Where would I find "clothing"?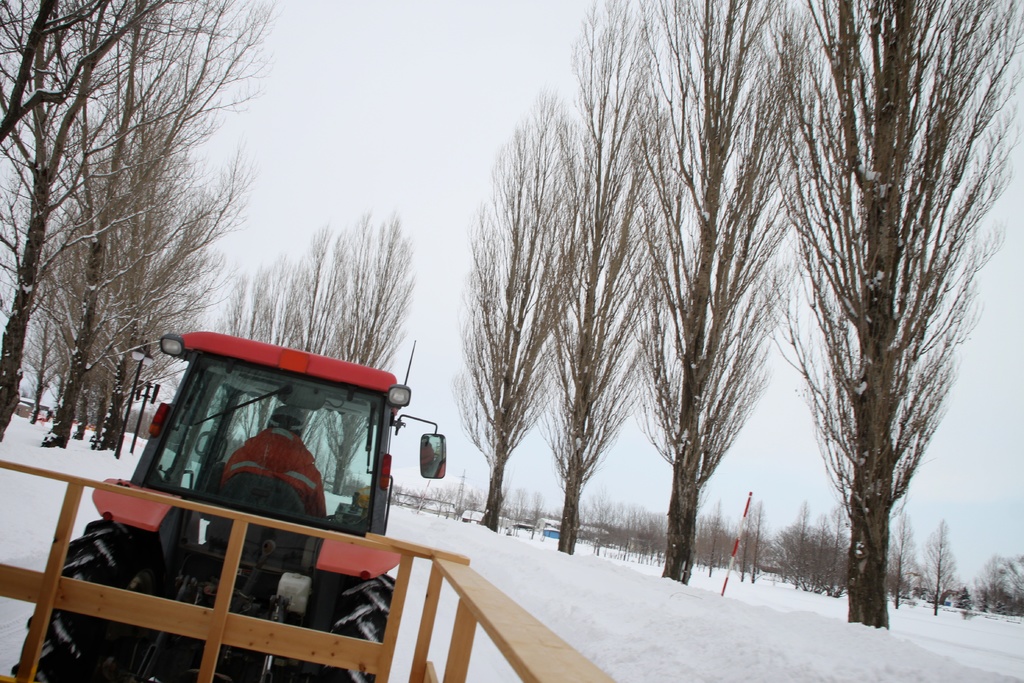
At {"x1": 220, "y1": 424, "x2": 326, "y2": 523}.
